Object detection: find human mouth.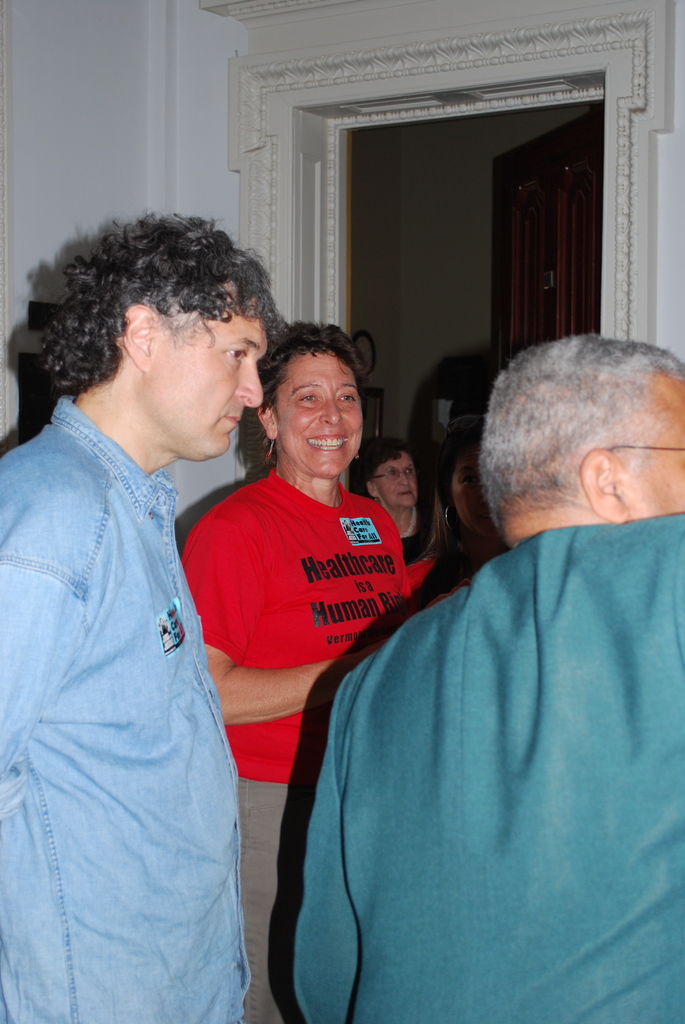
BBox(226, 410, 244, 435).
